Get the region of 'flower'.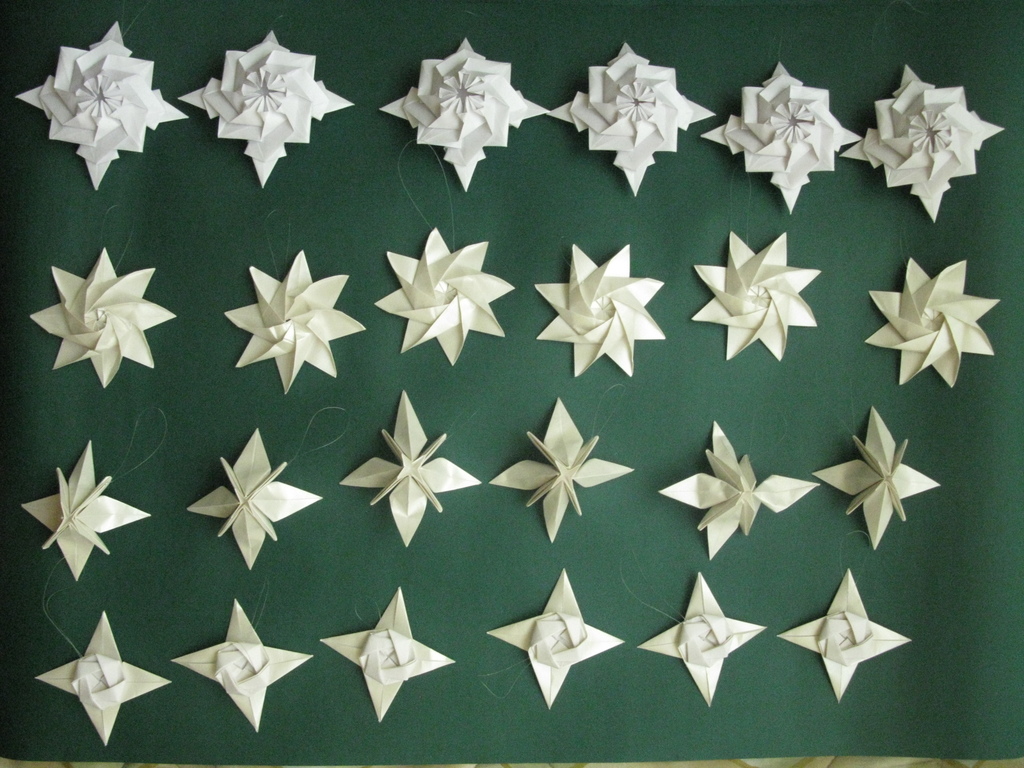
rect(336, 391, 480, 545).
